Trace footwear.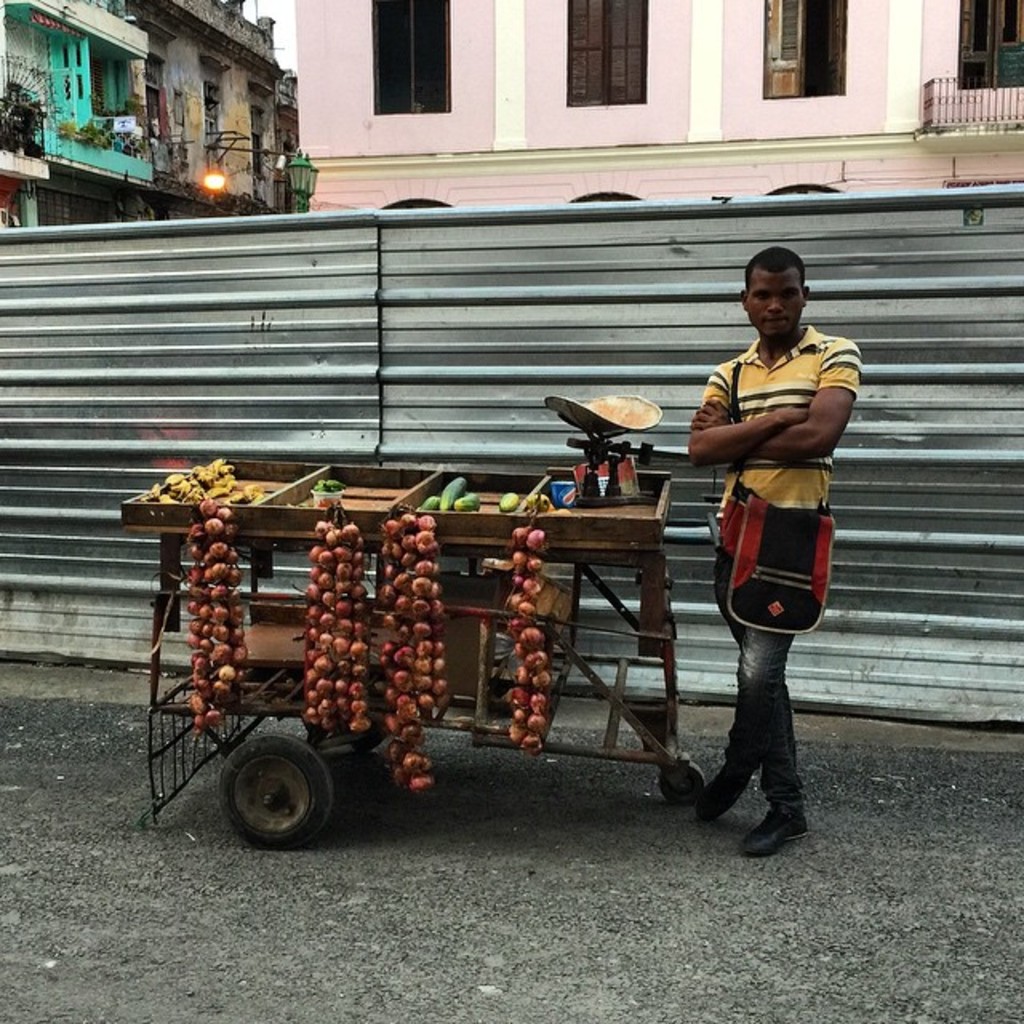
Traced to bbox=(734, 805, 813, 861).
